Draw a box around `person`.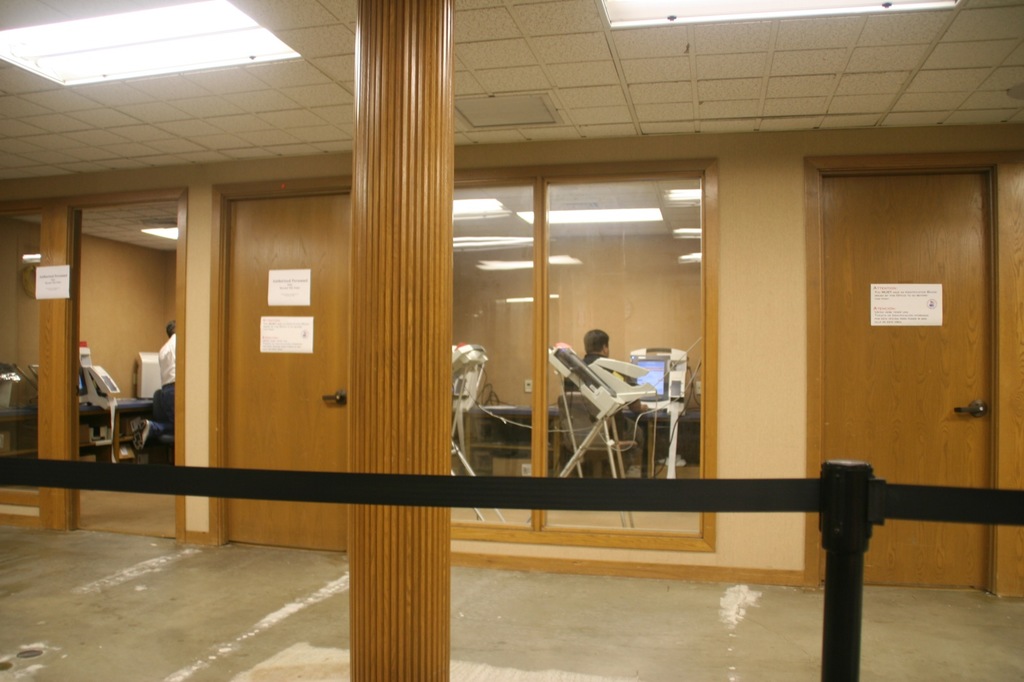
128/321/178/470.
